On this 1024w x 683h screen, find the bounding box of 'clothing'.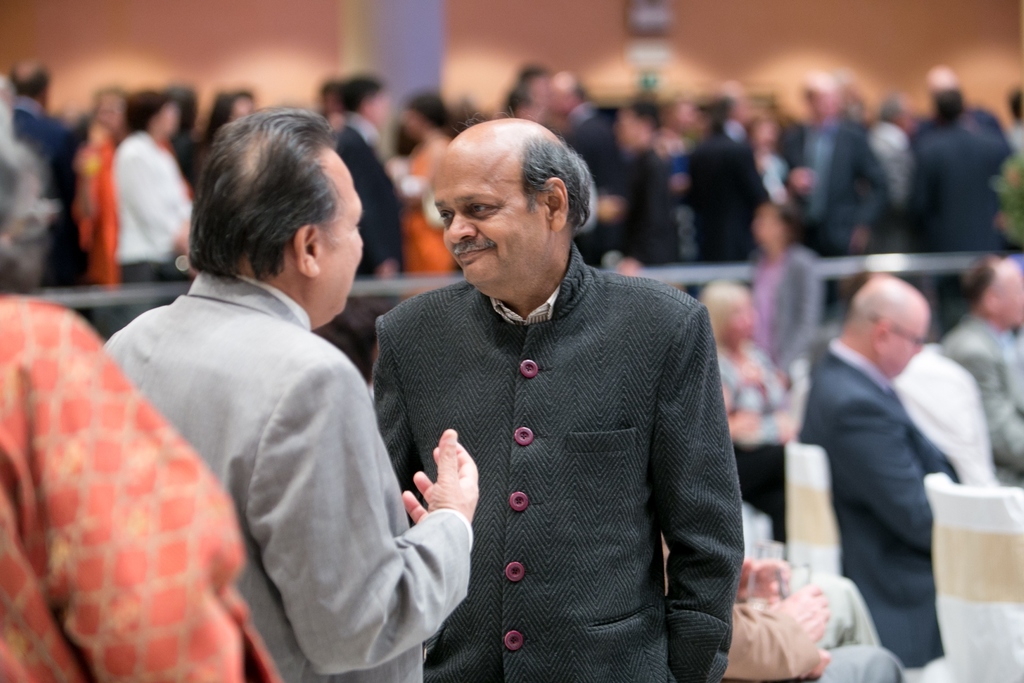
Bounding box: x1=568 y1=104 x2=623 y2=196.
